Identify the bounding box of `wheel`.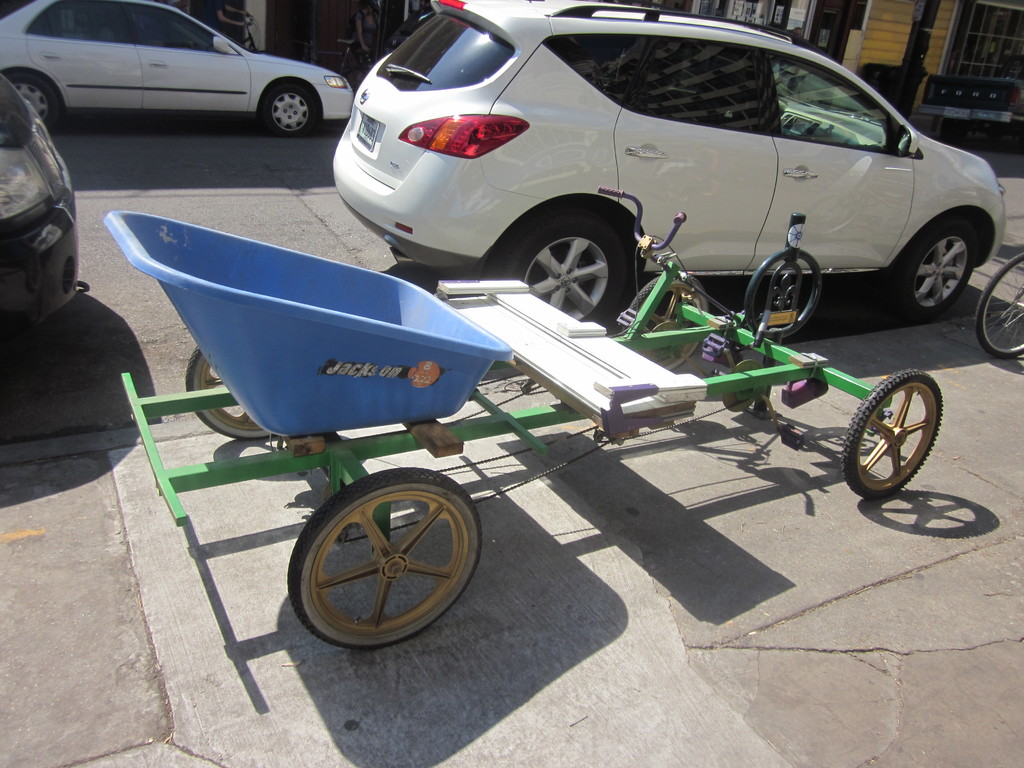
box(900, 220, 977, 320).
